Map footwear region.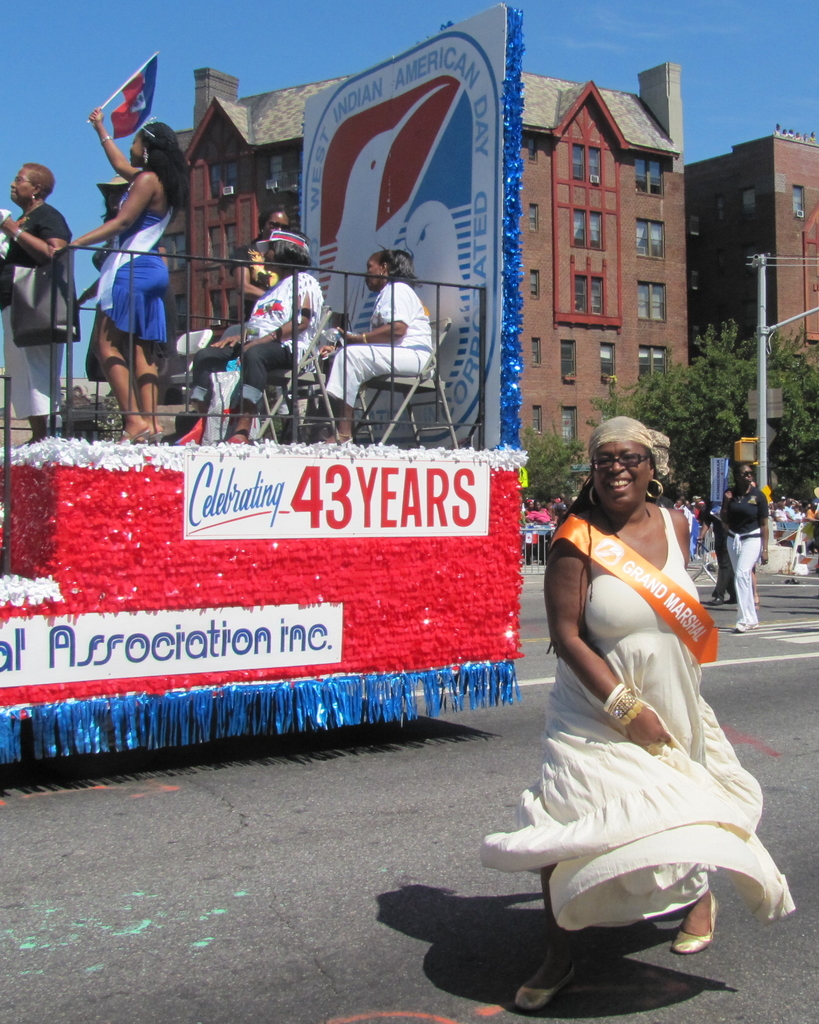
Mapped to (510,954,576,1014).
